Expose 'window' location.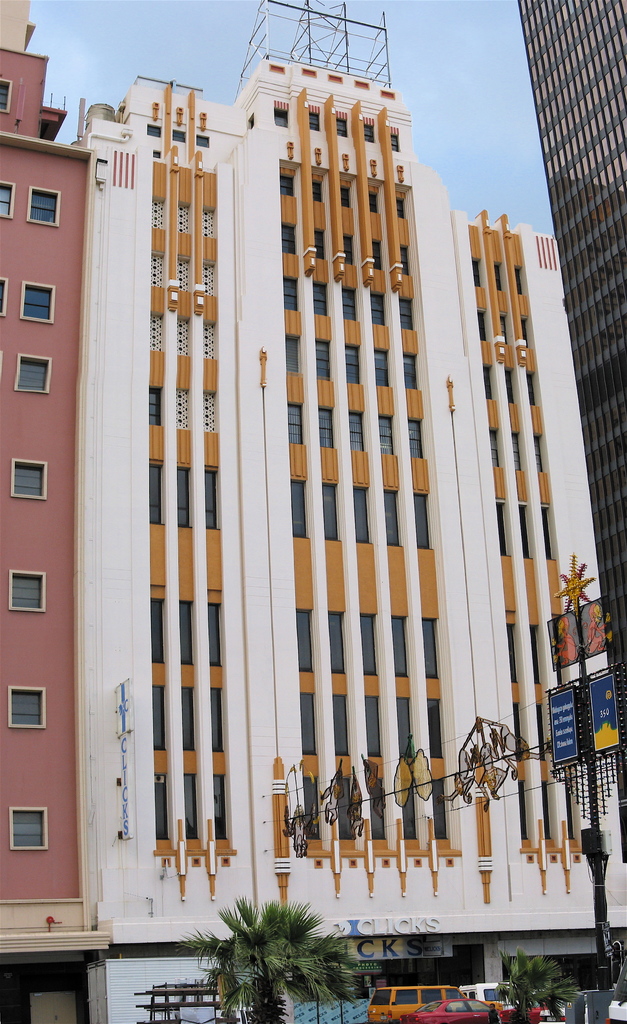
Exposed at <bbox>10, 457, 49, 500</bbox>.
